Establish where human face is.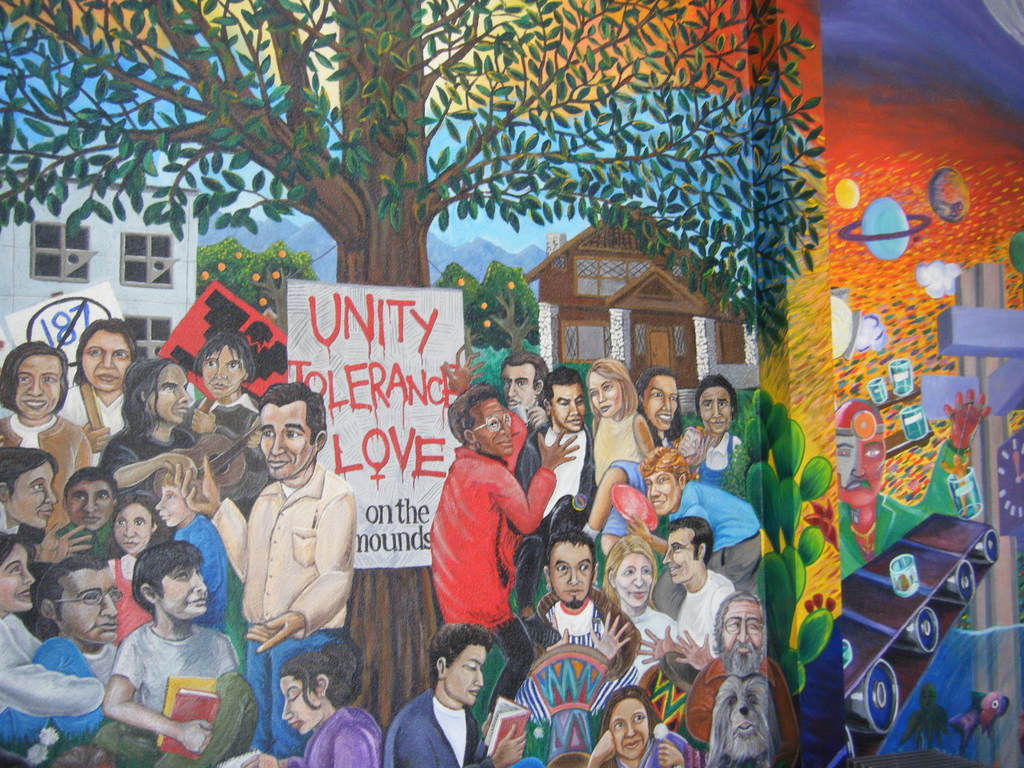
Established at region(60, 569, 122, 643).
